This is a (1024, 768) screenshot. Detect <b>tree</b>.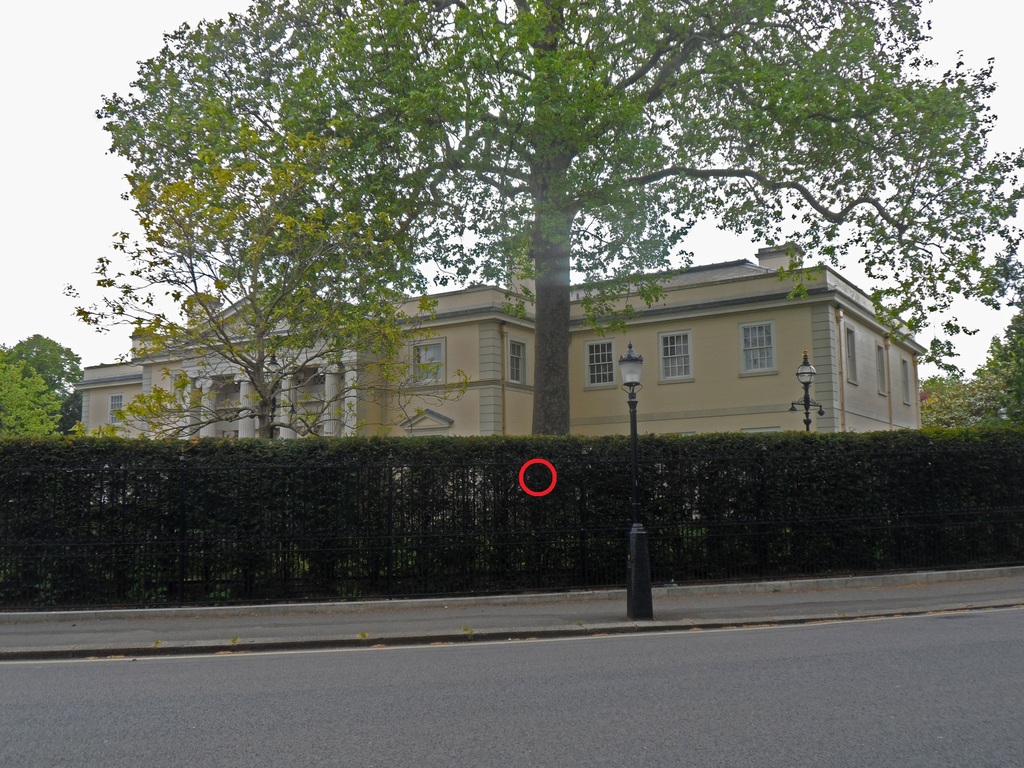
963, 312, 1023, 427.
